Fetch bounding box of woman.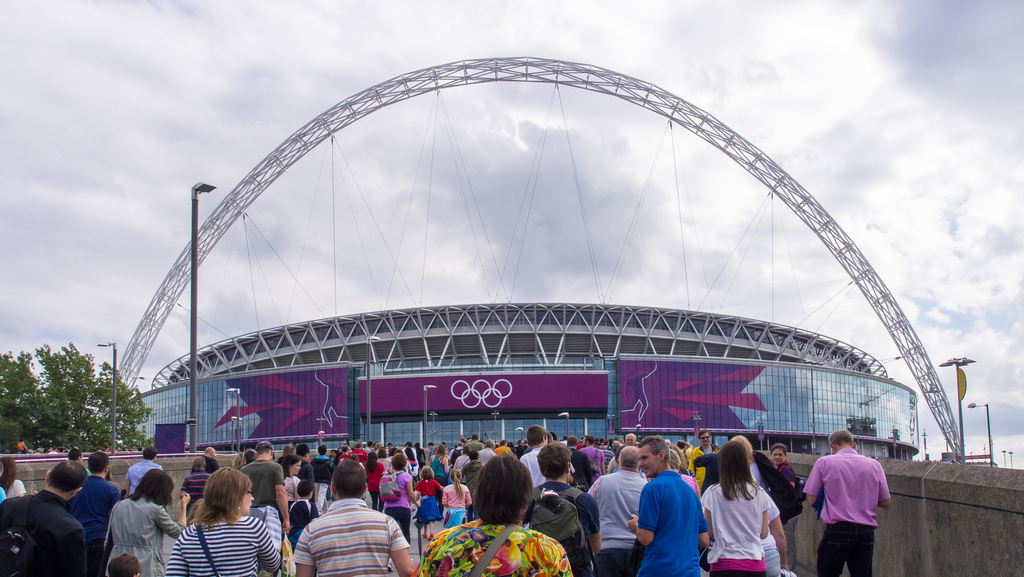
Bbox: x1=378, y1=448, x2=421, y2=550.
